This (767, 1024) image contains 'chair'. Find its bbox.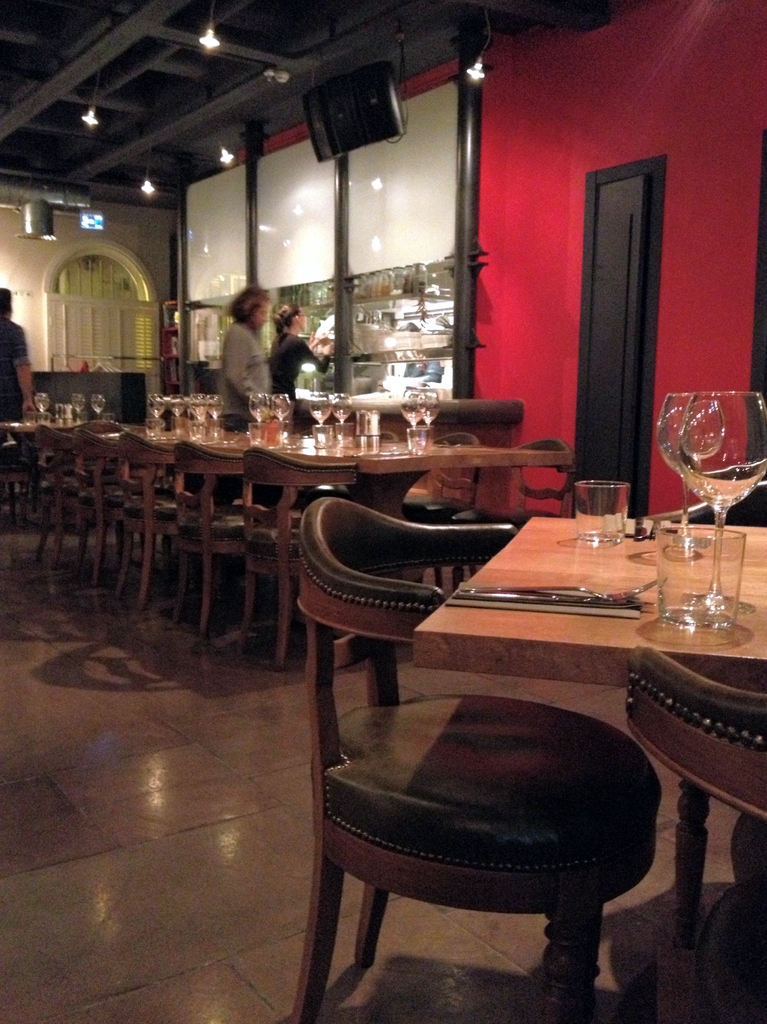
pyautogui.locateOnScreen(169, 442, 285, 646).
